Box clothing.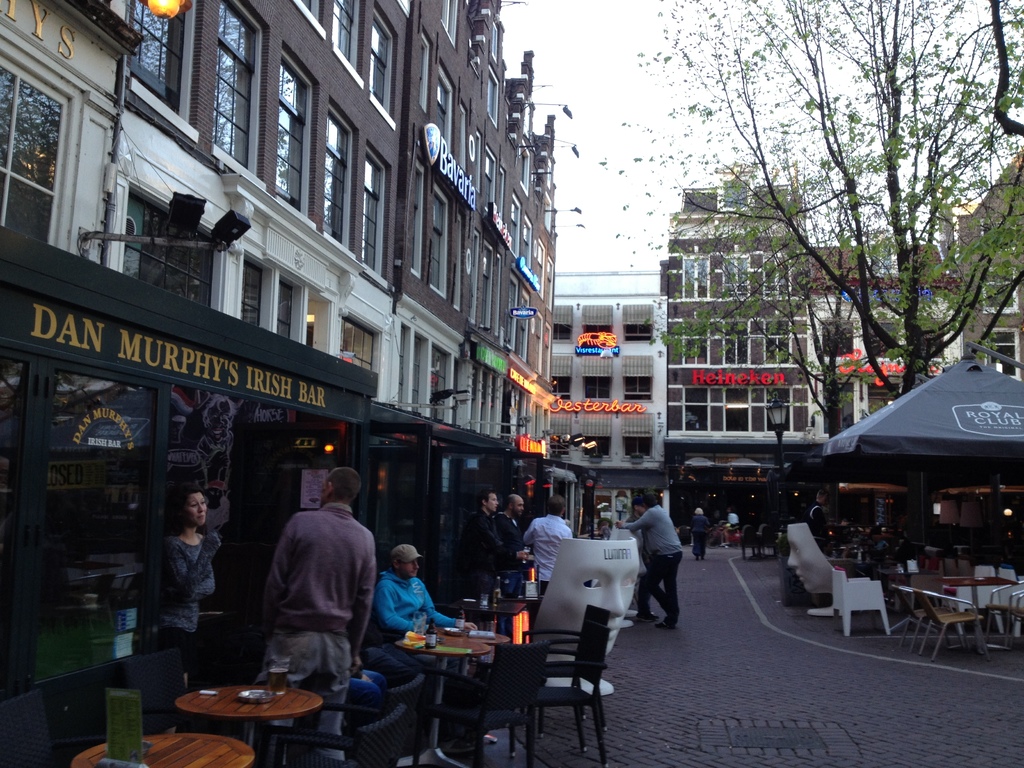
bbox(152, 528, 226, 679).
